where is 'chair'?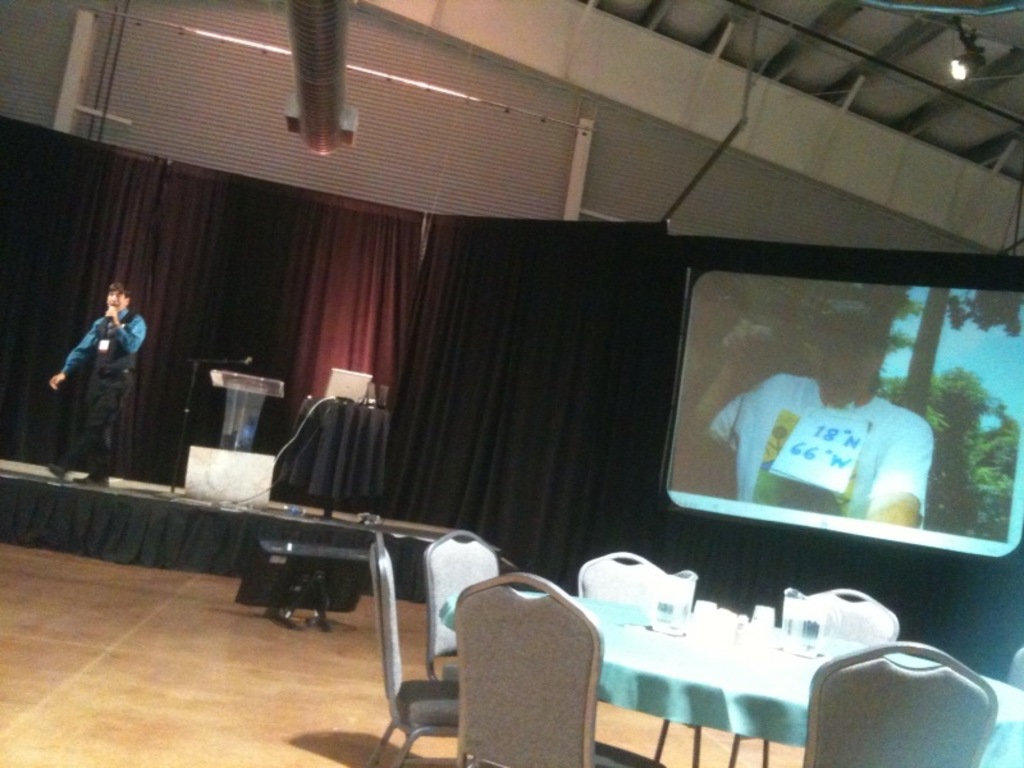
left=732, top=594, right=908, bottom=767.
